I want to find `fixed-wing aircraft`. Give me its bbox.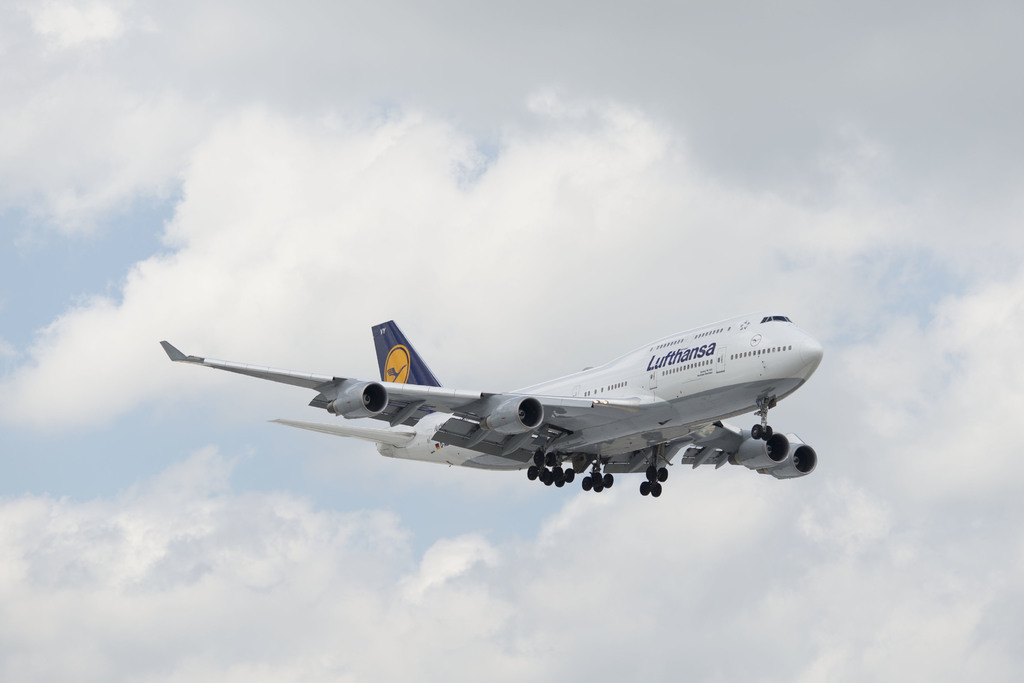
bbox=[142, 299, 847, 500].
